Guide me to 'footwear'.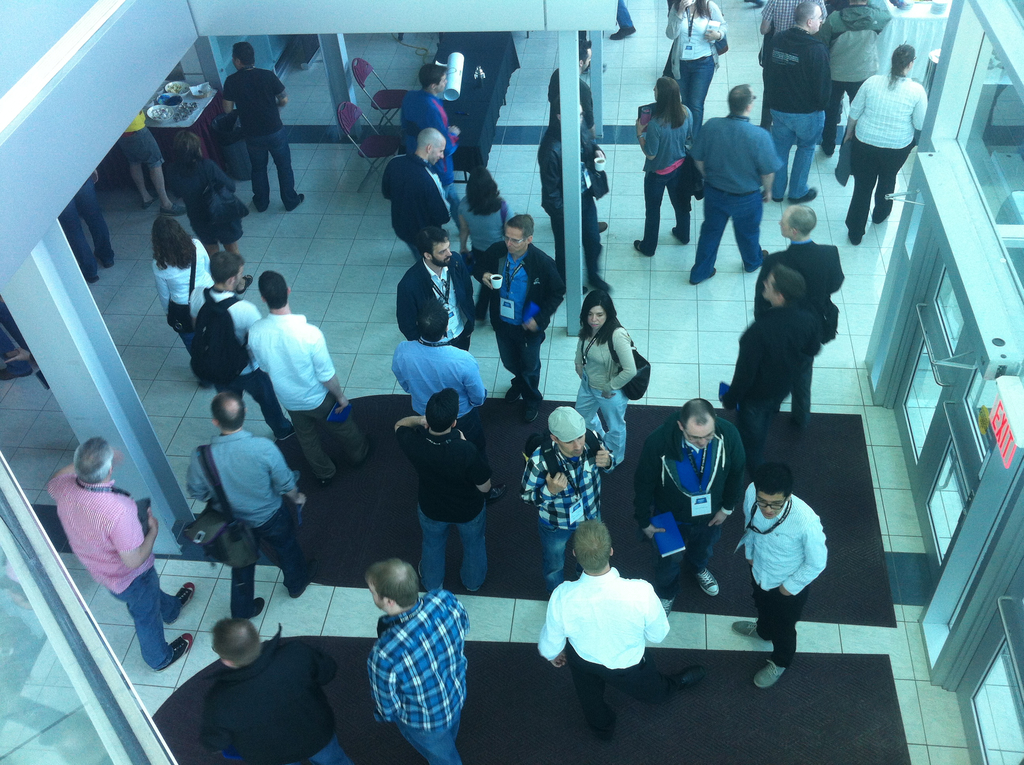
Guidance: 788 184 819 203.
